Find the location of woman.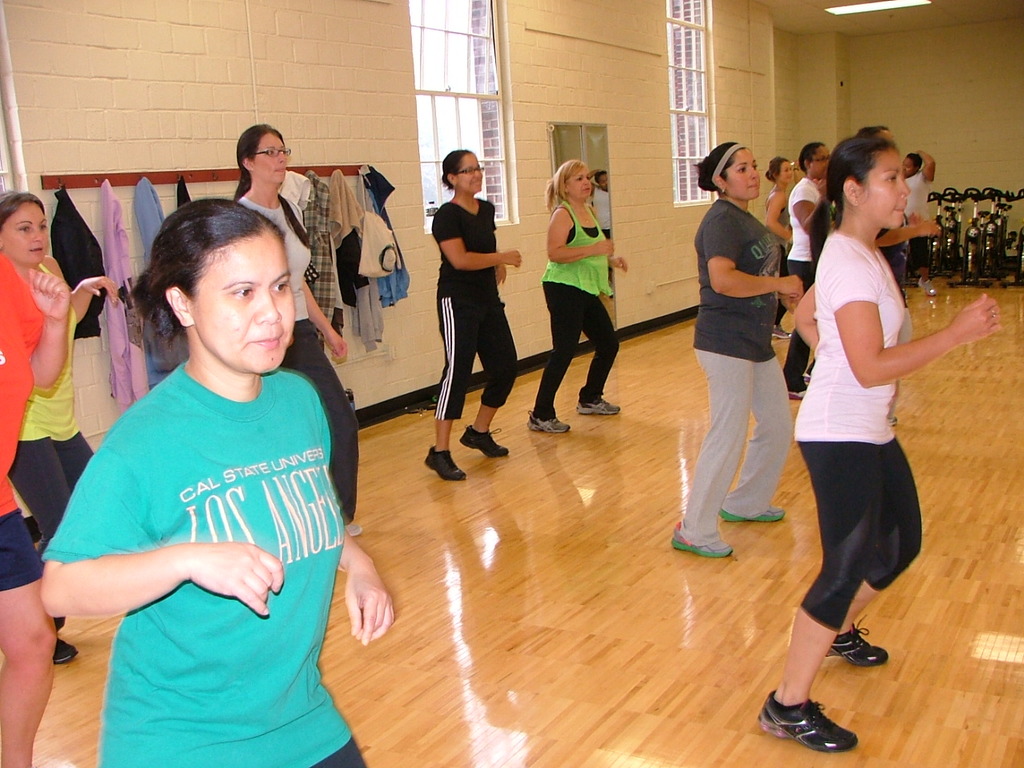
Location: box(39, 197, 403, 767).
